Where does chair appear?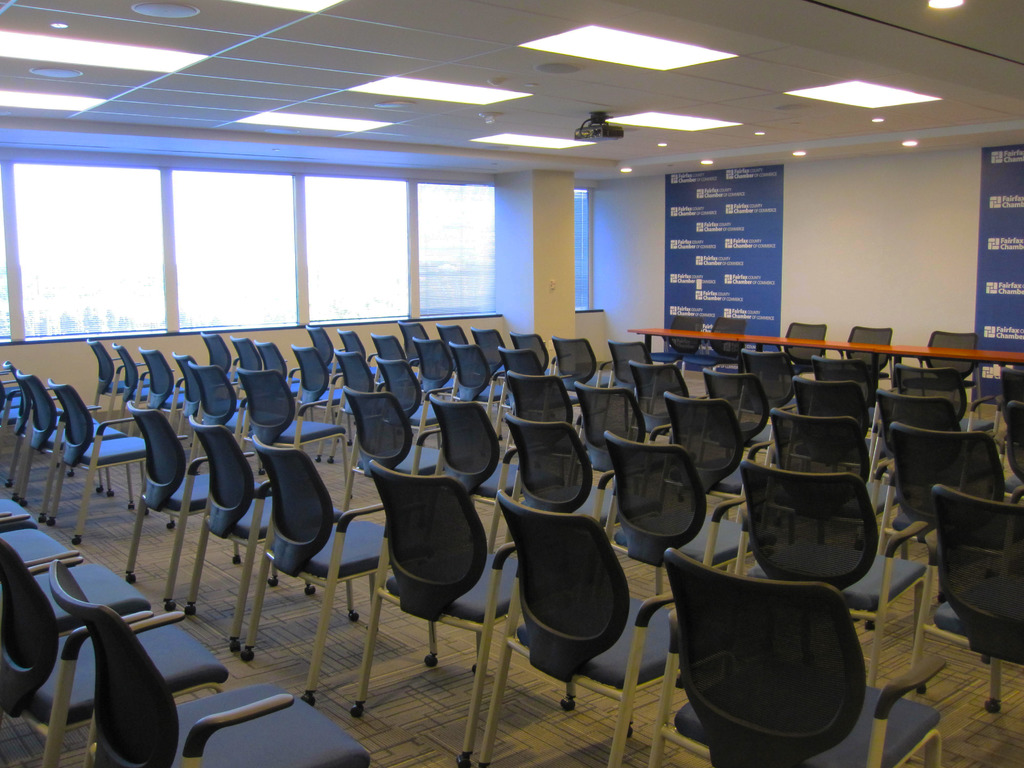
Appears at {"x1": 359, "y1": 460, "x2": 492, "y2": 723}.
